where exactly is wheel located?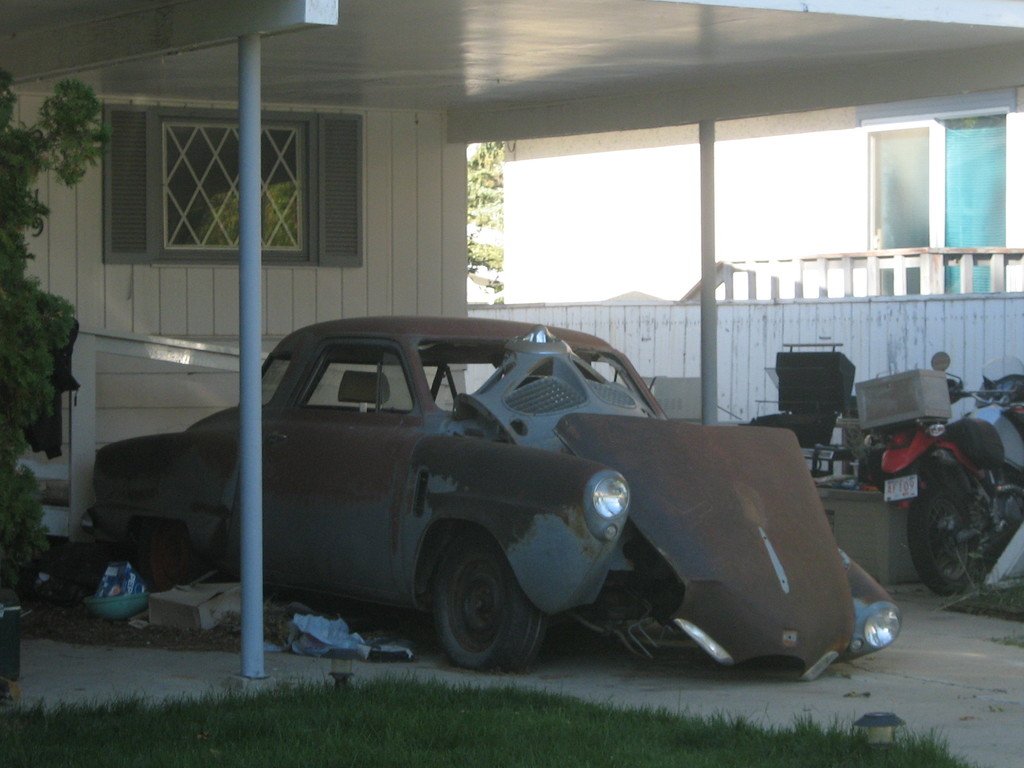
Its bounding box is [902,483,972,595].
